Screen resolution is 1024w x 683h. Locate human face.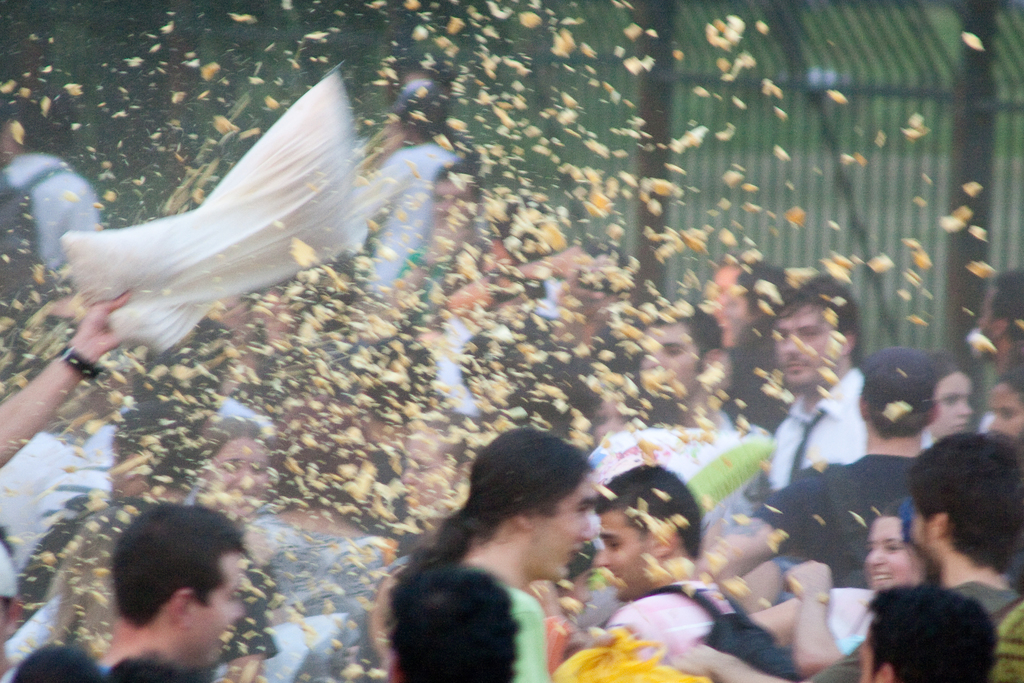
[776,302,833,377].
